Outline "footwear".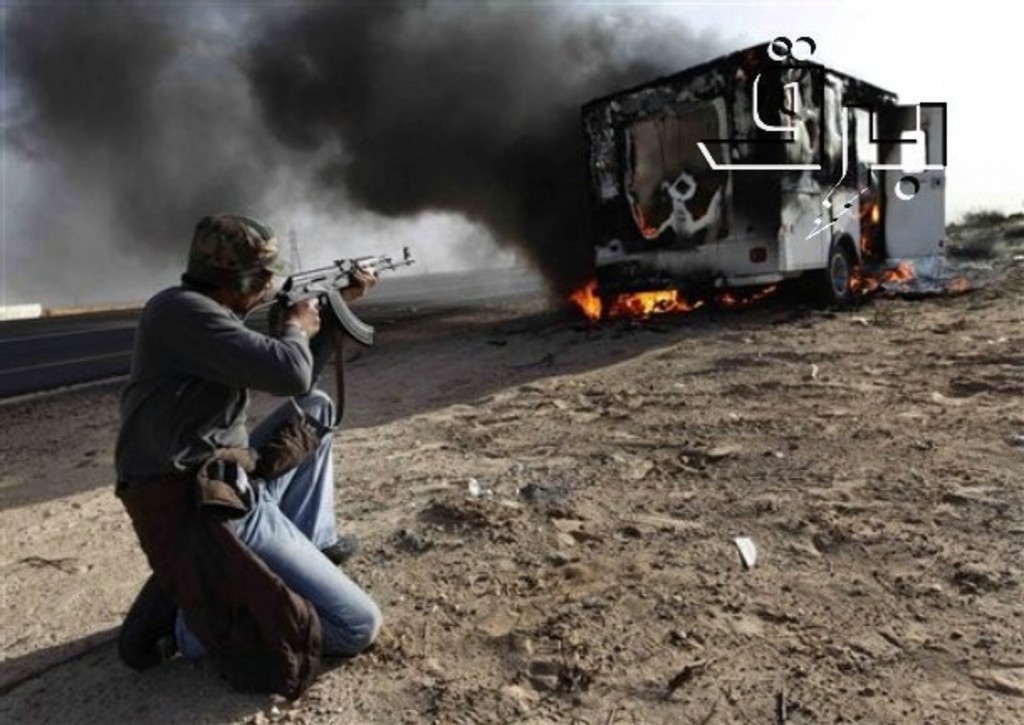
Outline: 312:532:361:562.
